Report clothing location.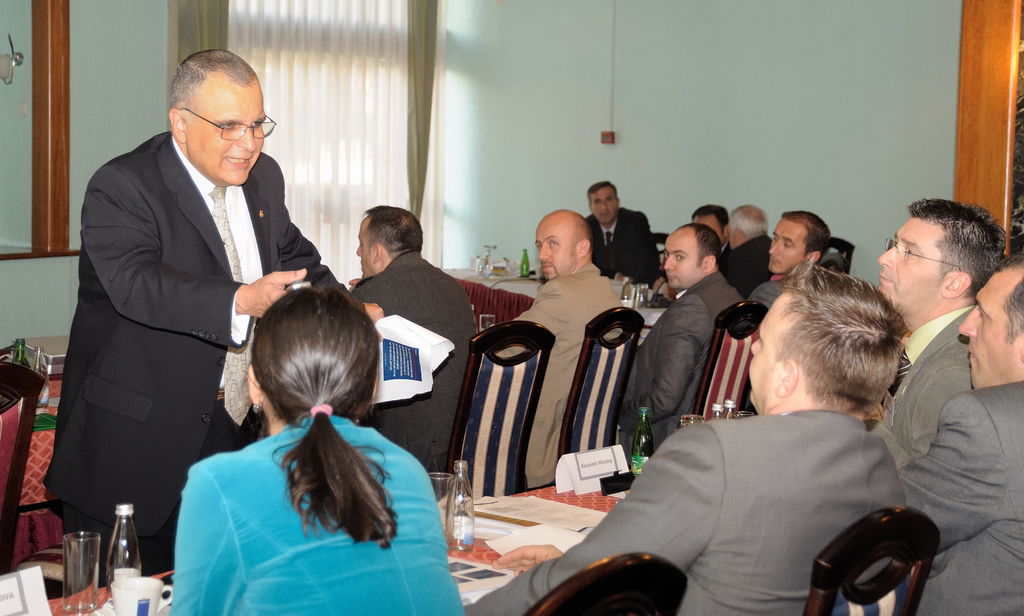
Report: pyautogui.locateOnScreen(895, 376, 1023, 615).
